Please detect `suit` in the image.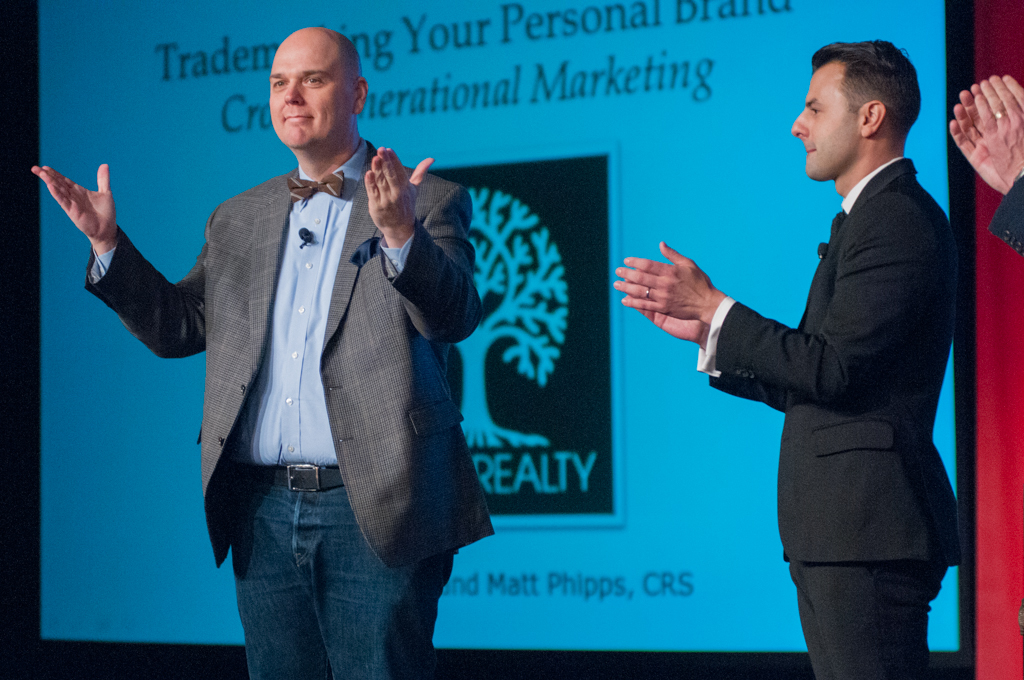
rect(647, 143, 984, 626).
